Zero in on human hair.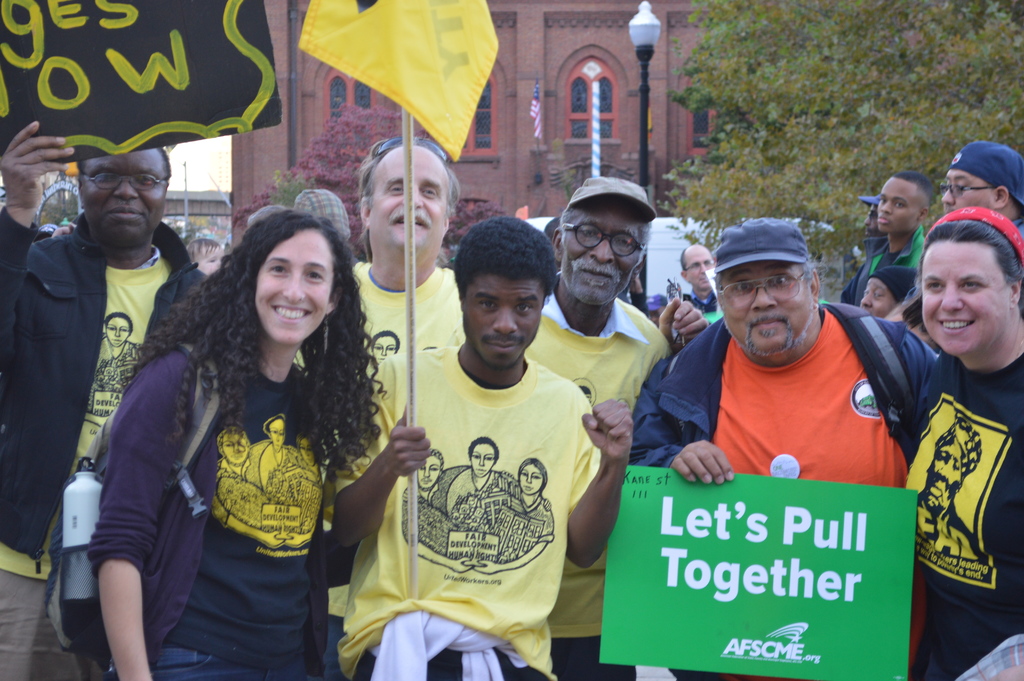
Zeroed in: x1=429 y1=447 x2=445 y2=477.
